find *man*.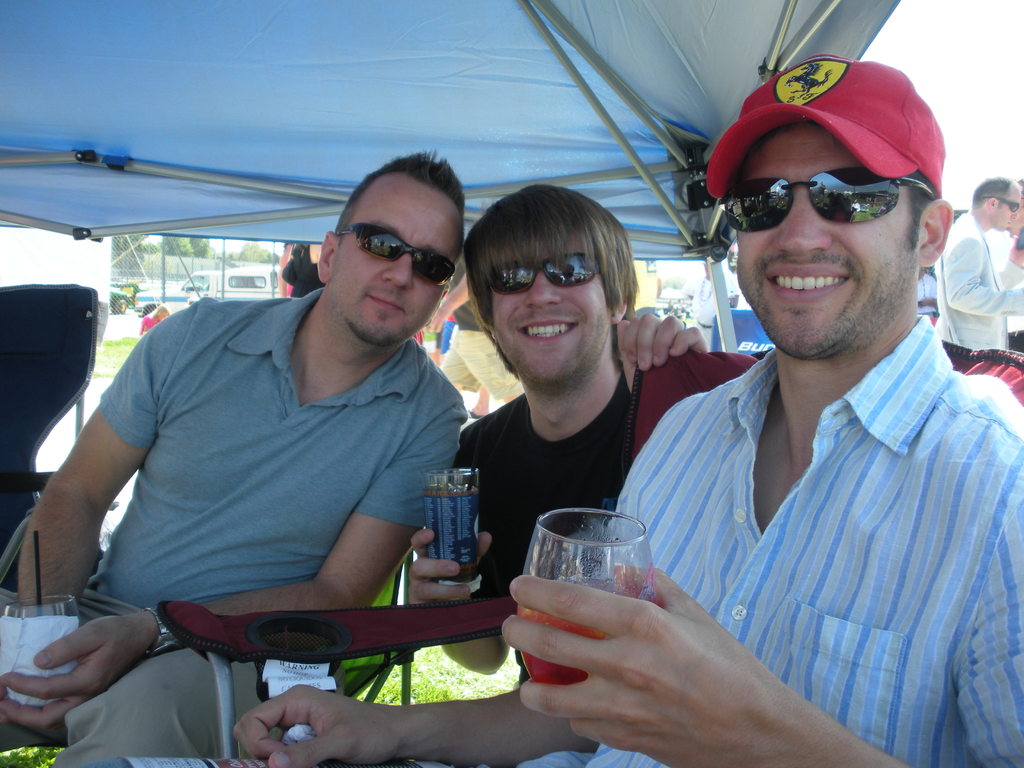
region(923, 175, 1023, 351).
